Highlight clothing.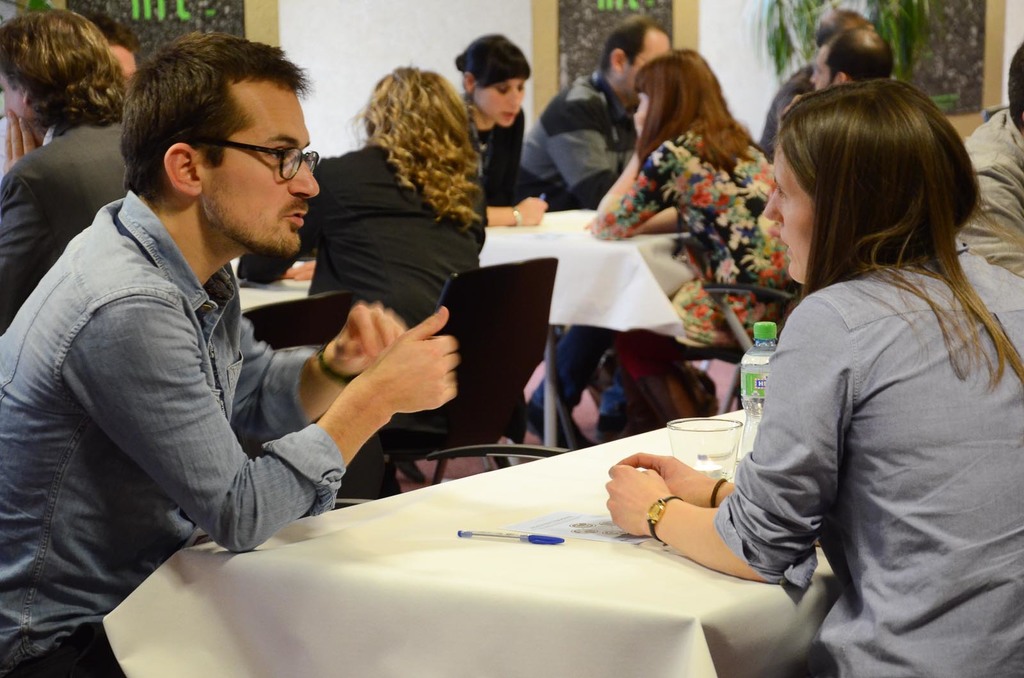
Highlighted region: [228,127,492,339].
